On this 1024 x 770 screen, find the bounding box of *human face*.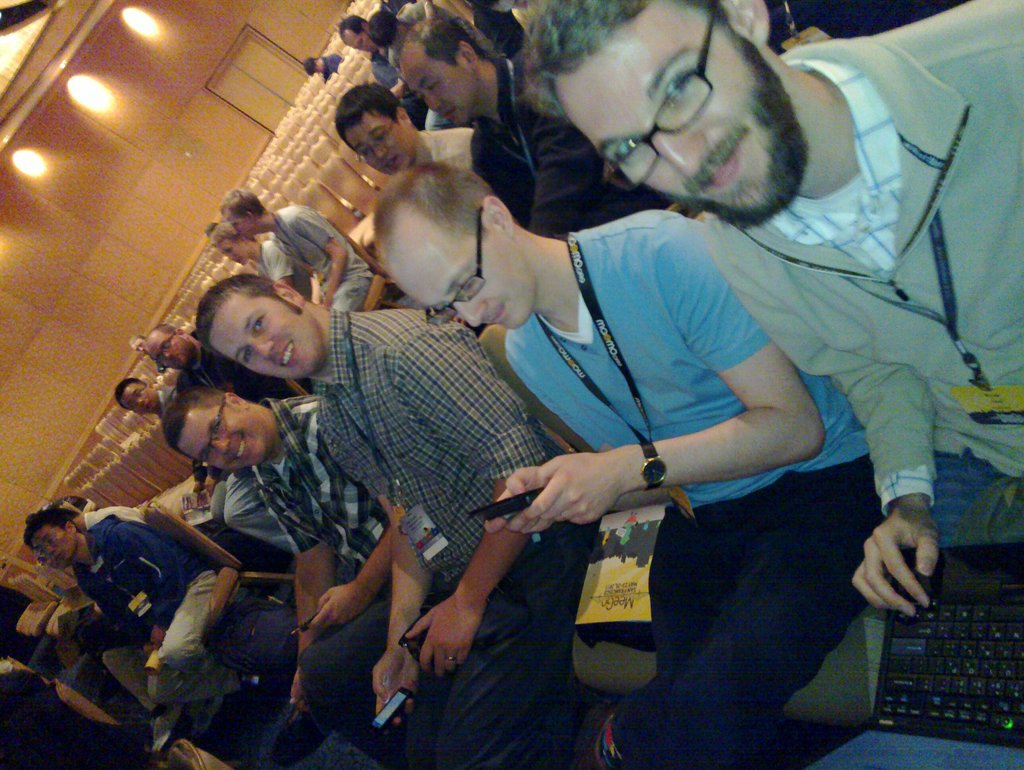
Bounding box: Rect(347, 122, 407, 176).
